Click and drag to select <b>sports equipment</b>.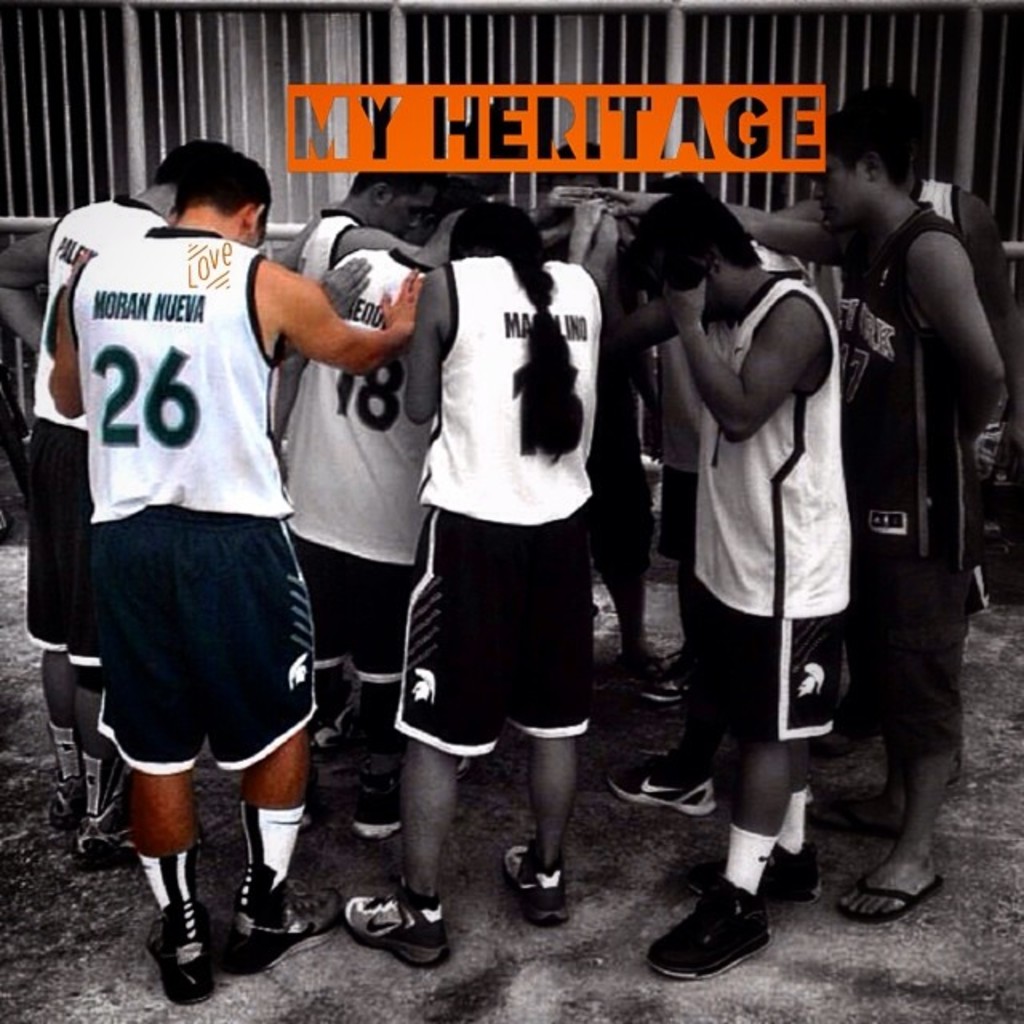
Selection: bbox=[347, 896, 450, 963].
